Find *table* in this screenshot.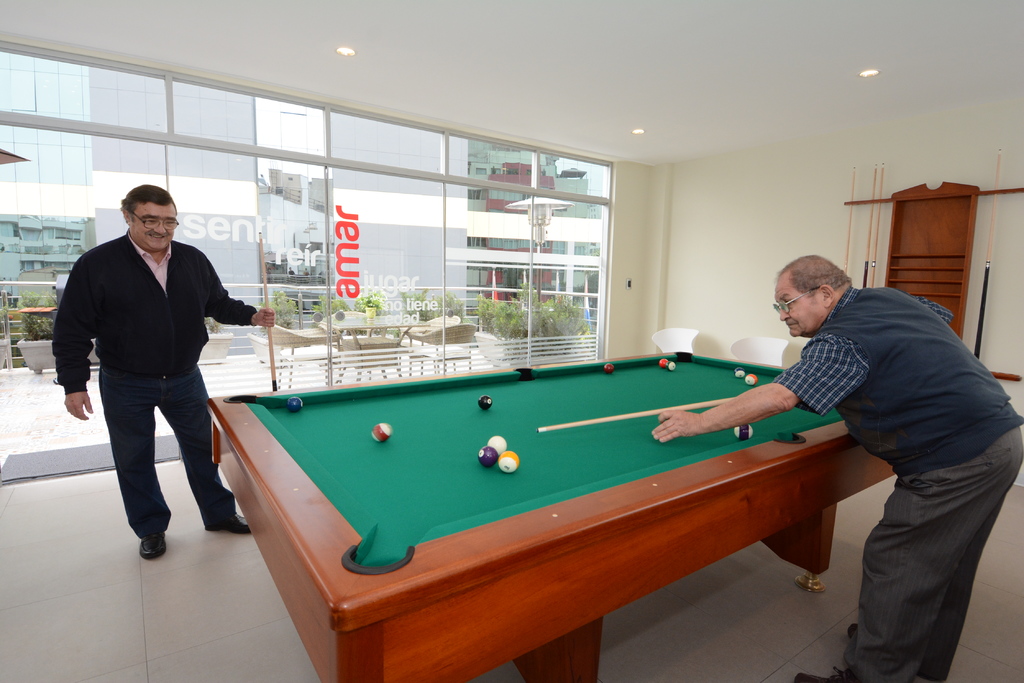
The bounding box for *table* is [left=204, top=348, right=899, bottom=682].
